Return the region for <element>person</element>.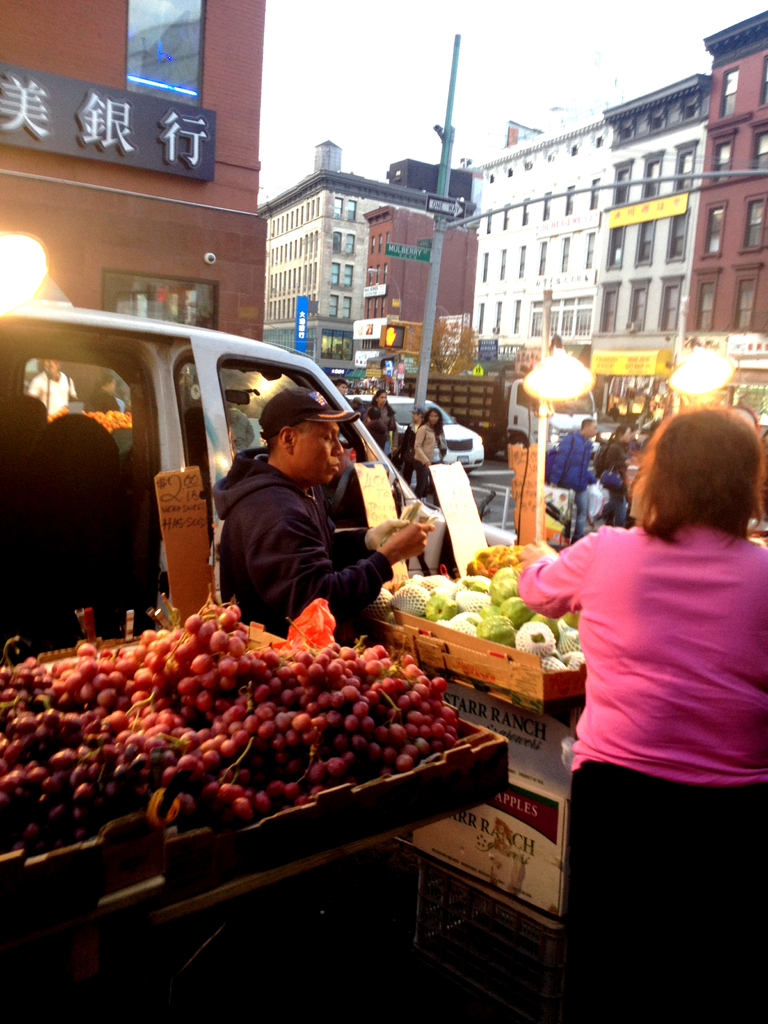
26/362/76/423.
